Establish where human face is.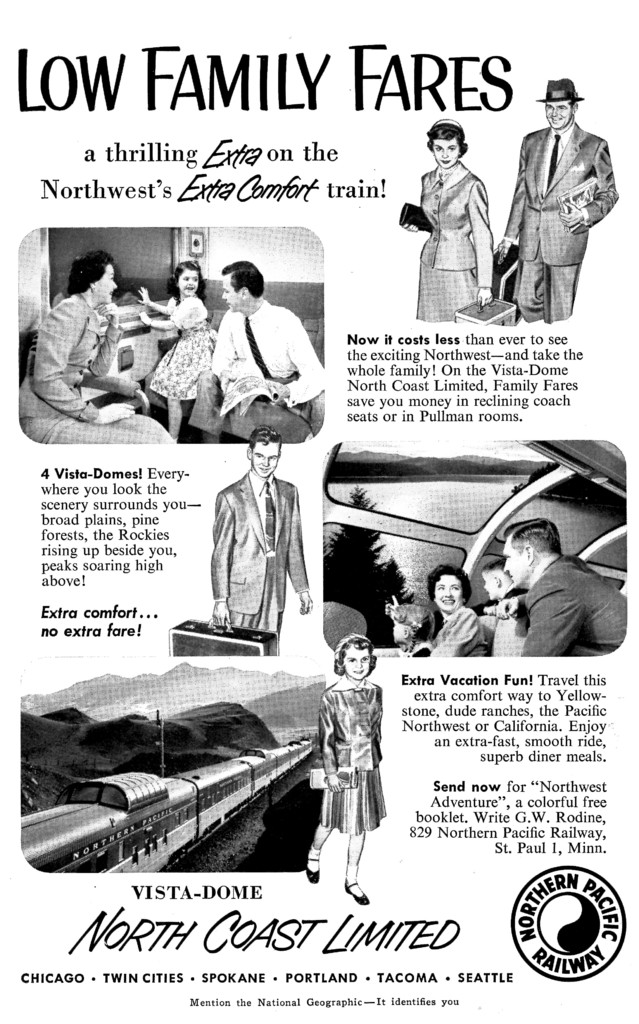
Established at 502:540:520:586.
